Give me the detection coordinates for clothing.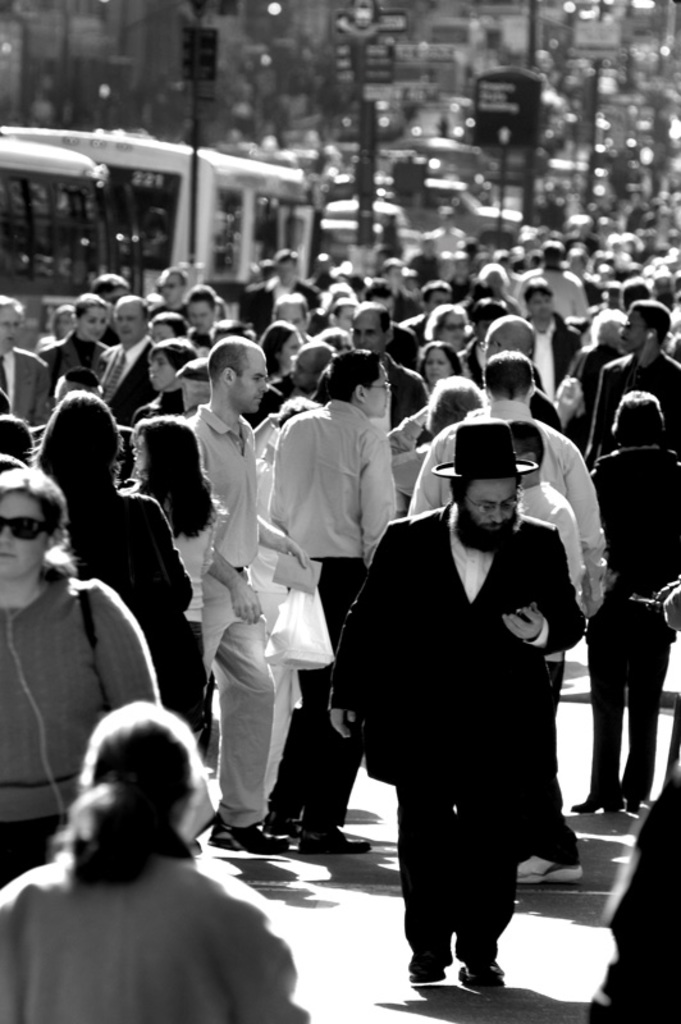
l=328, t=355, r=437, b=429.
